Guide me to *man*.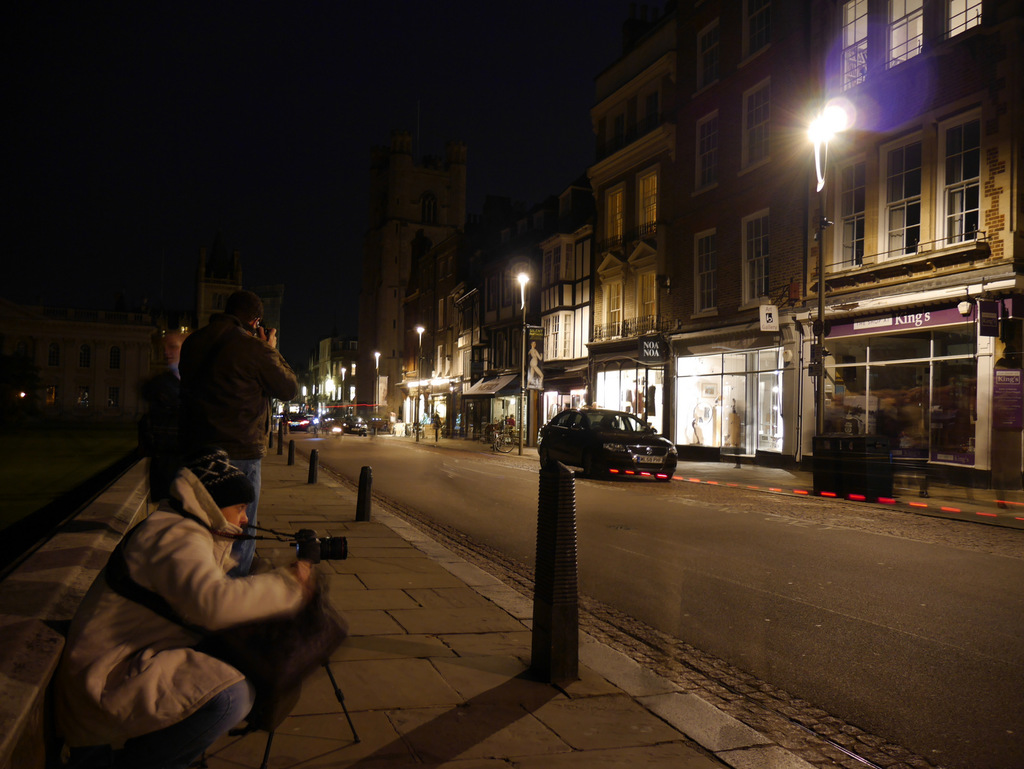
Guidance: {"left": 55, "top": 451, "right": 320, "bottom": 768}.
